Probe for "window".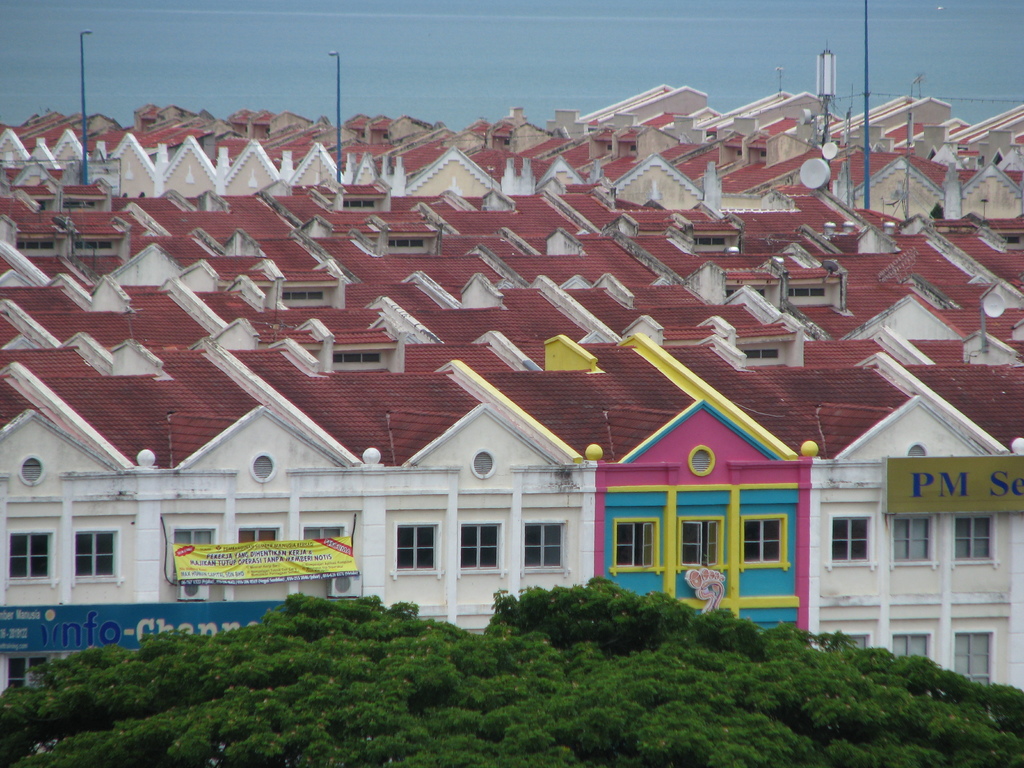
Probe result: (left=71, top=525, right=125, bottom=582).
